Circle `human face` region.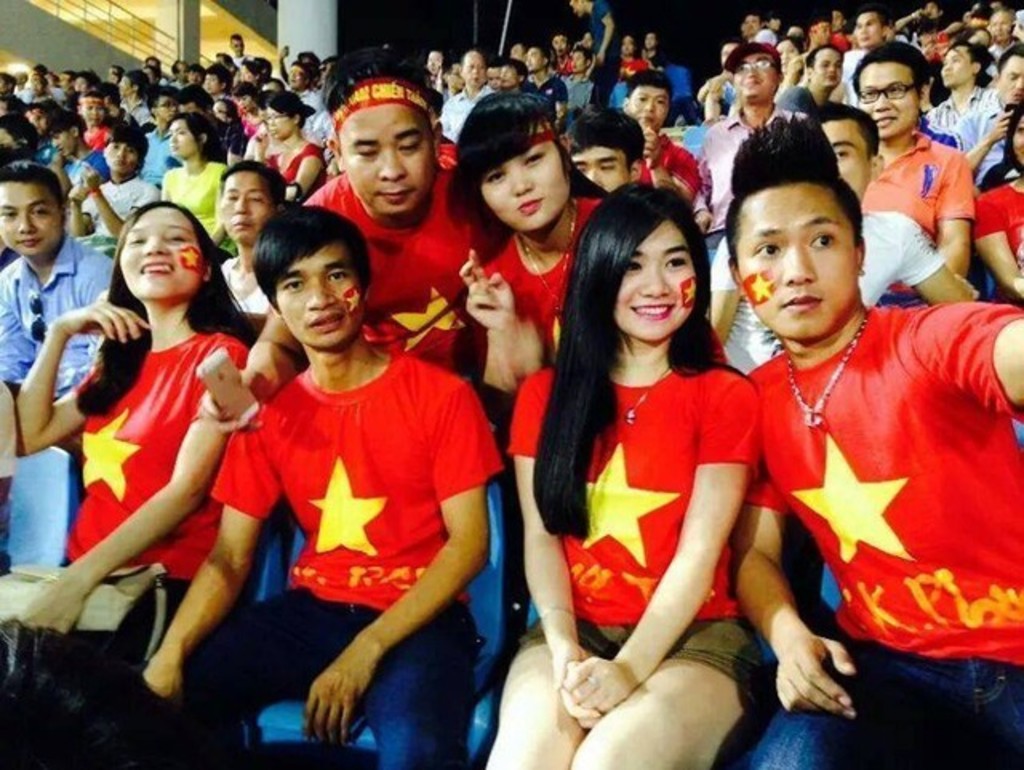
Region: [106,142,142,176].
